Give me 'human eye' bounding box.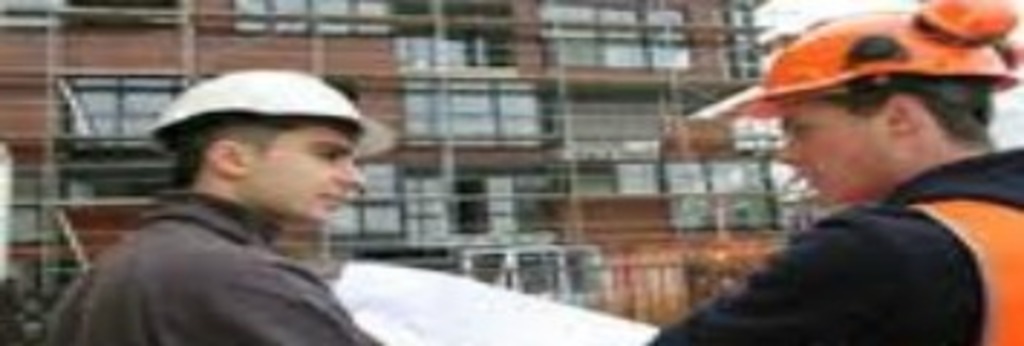
[320,147,343,161].
